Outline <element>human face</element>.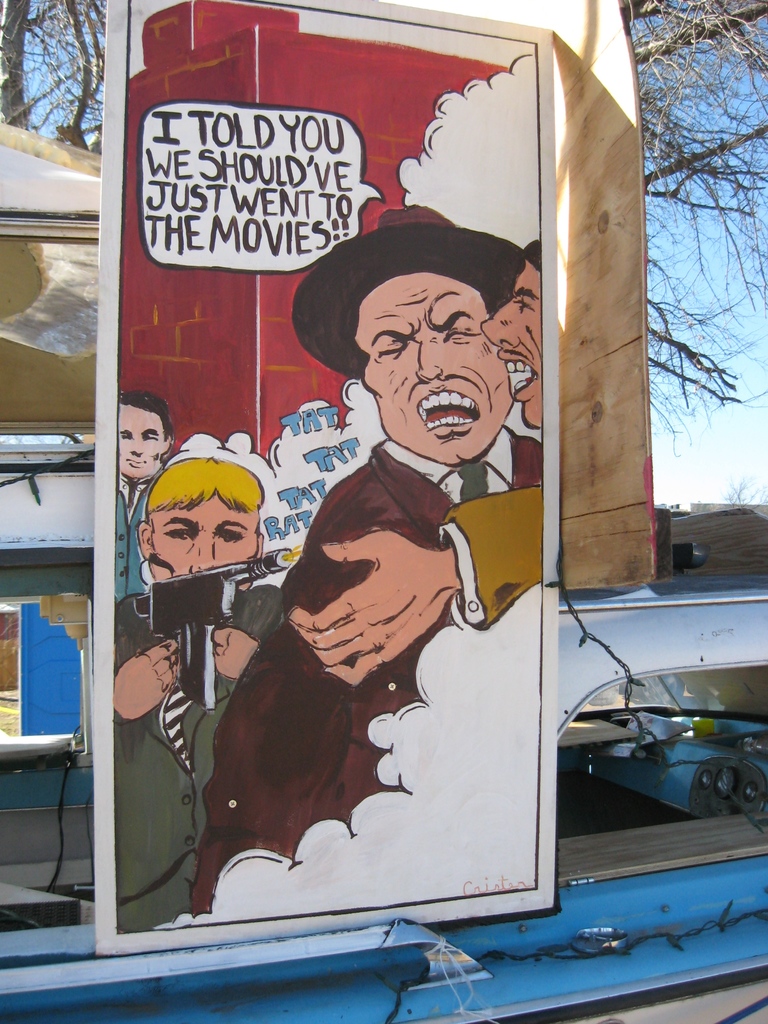
Outline: detection(478, 259, 541, 429).
